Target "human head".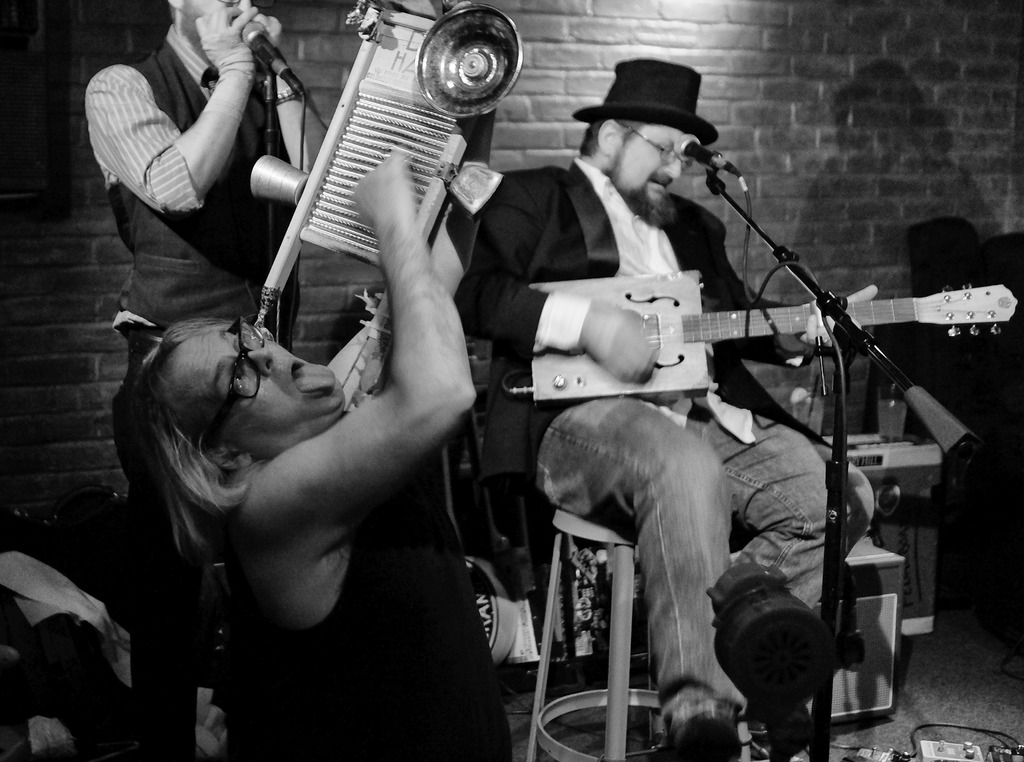
Target region: rect(579, 69, 701, 213).
